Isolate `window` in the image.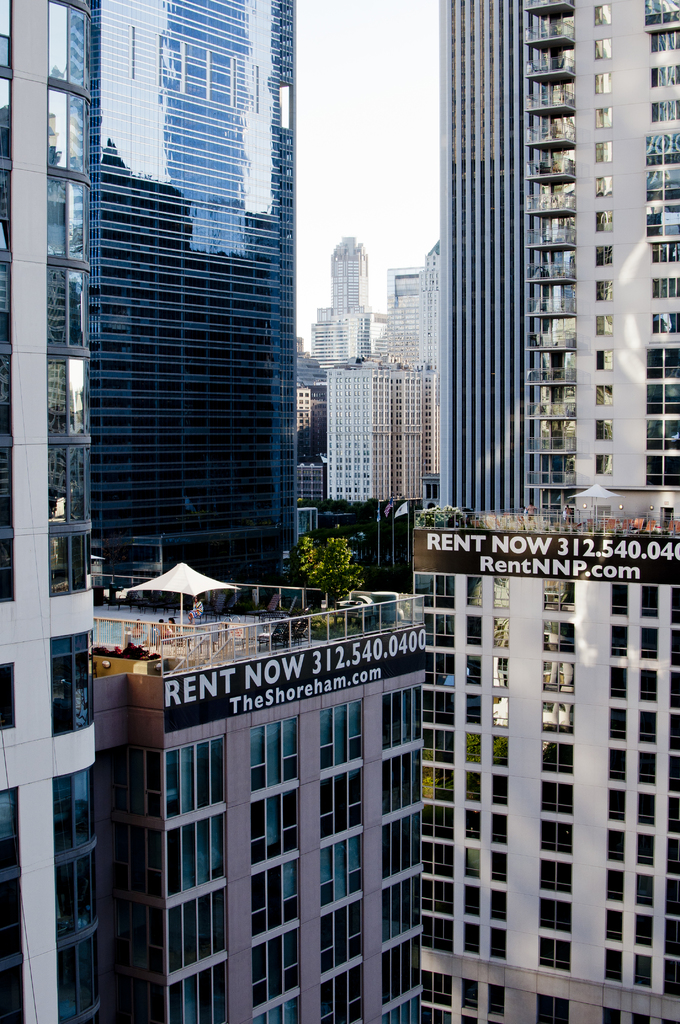
Isolated region: (x1=541, y1=699, x2=571, y2=732).
